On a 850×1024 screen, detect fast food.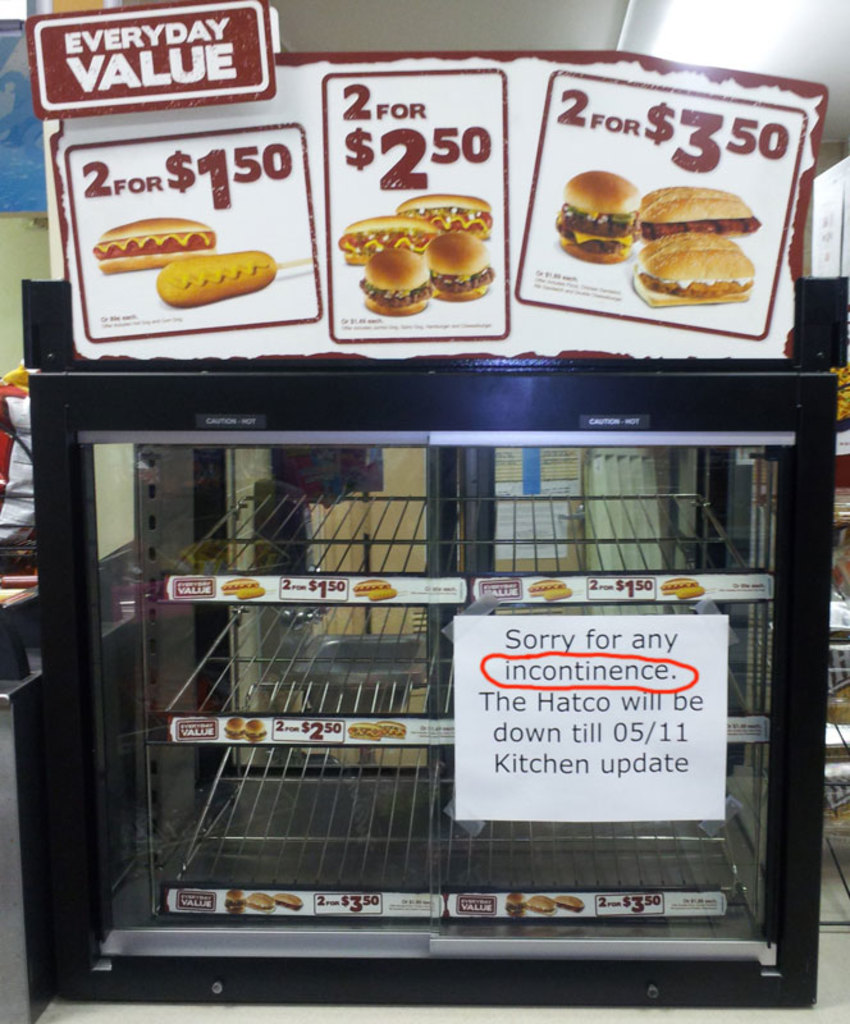
(x1=353, y1=576, x2=390, y2=598).
